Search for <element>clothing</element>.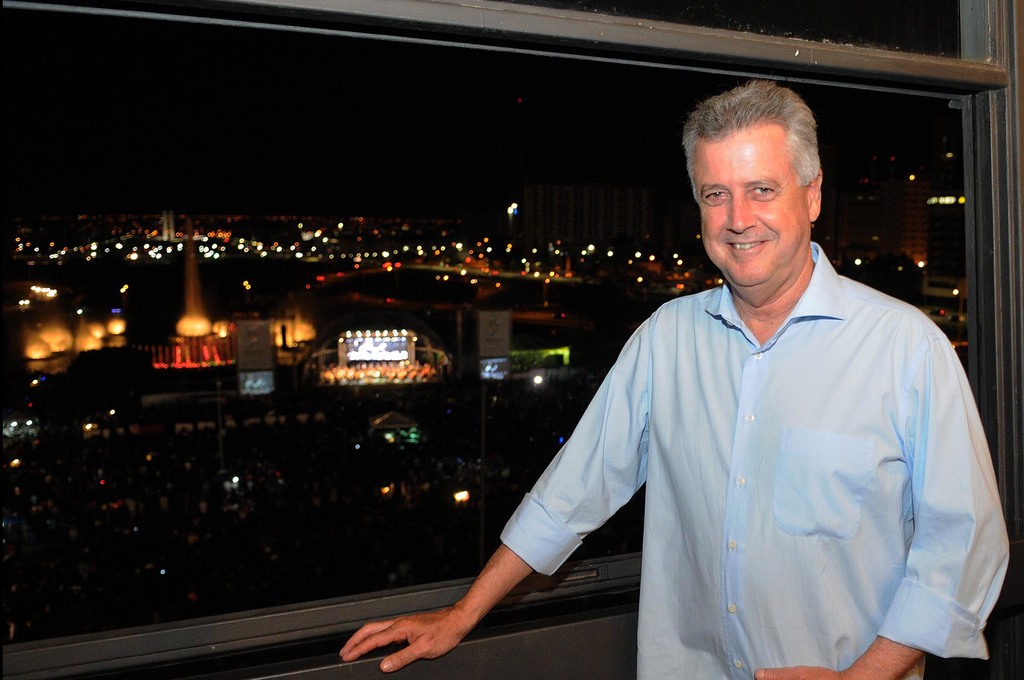
Found at locate(482, 236, 1008, 668).
